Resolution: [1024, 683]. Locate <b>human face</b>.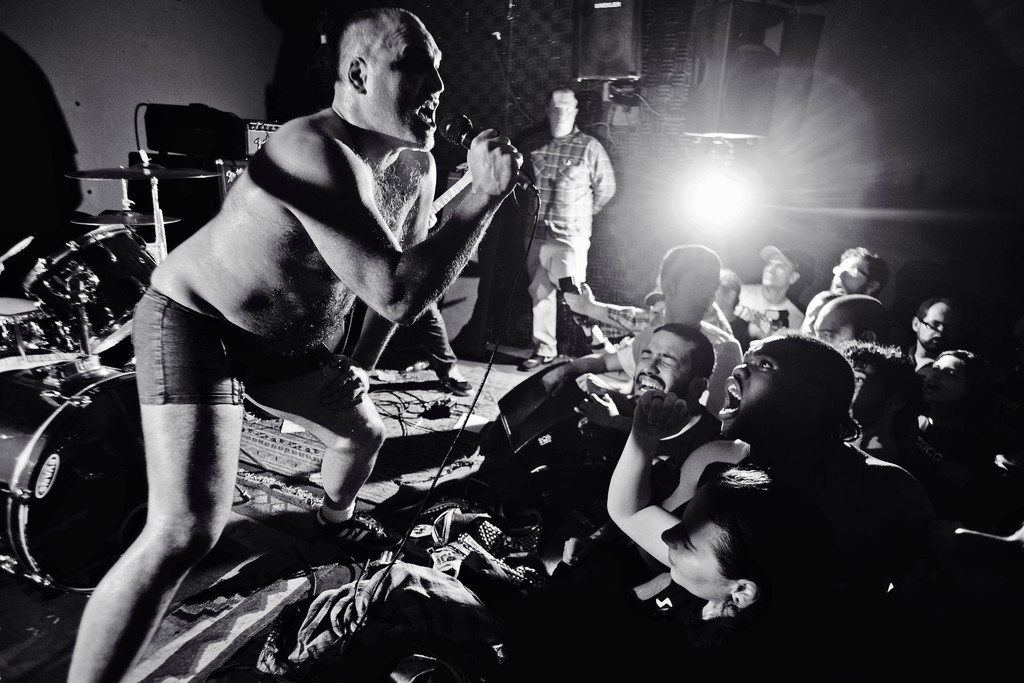
{"x1": 364, "y1": 13, "x2": 444, "y2": 143}.
